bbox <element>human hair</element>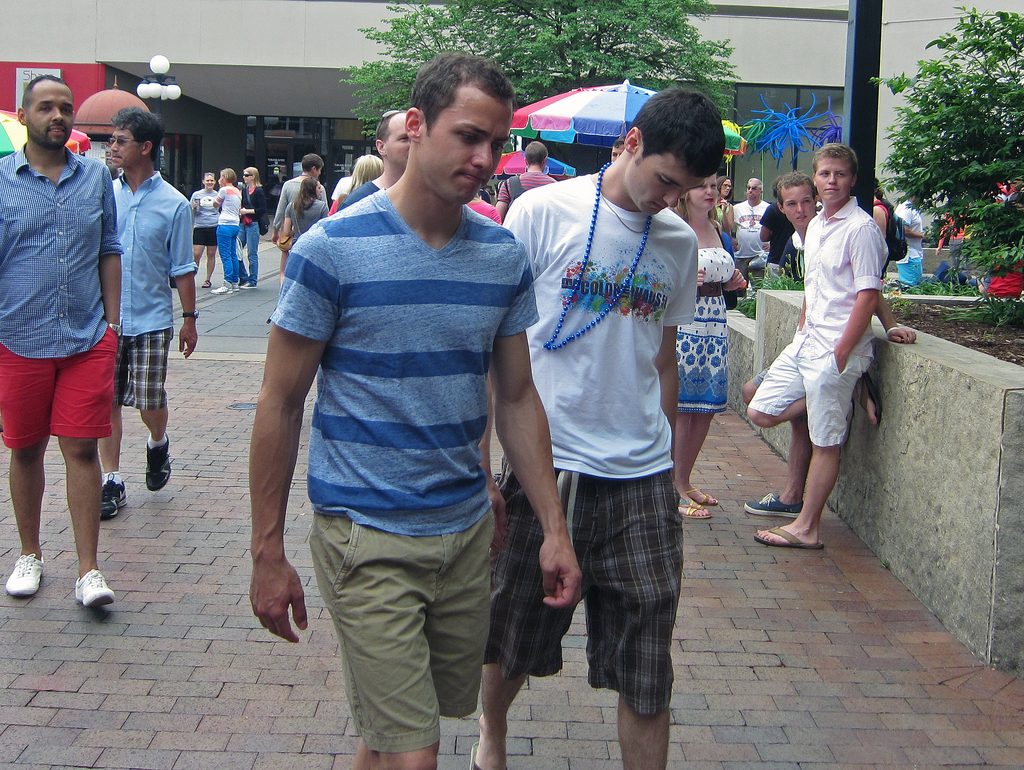
[x1=20, y1=75, x2=67, y2=109]
